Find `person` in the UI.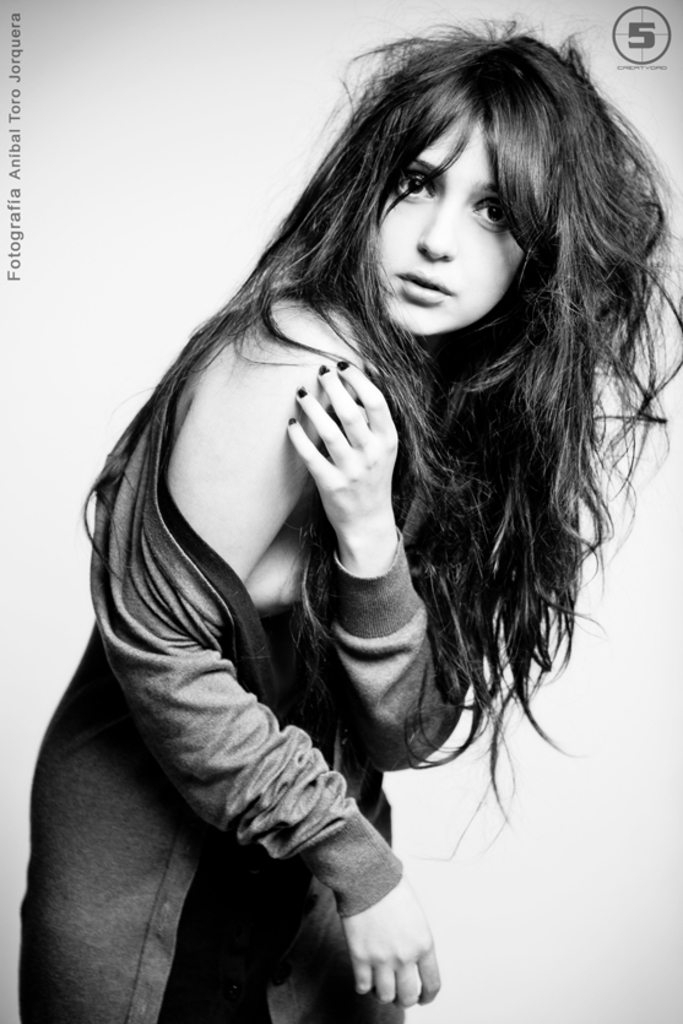
UI element at 77/0/629/1023.
